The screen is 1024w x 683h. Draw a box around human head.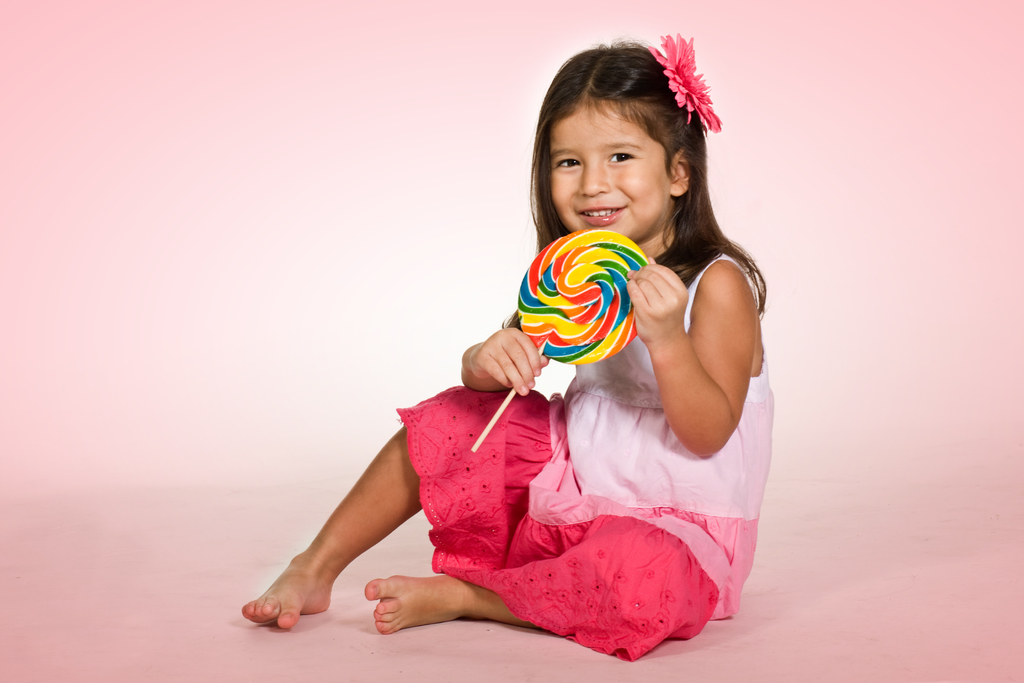
select_region(536, 44, 722, 227).
